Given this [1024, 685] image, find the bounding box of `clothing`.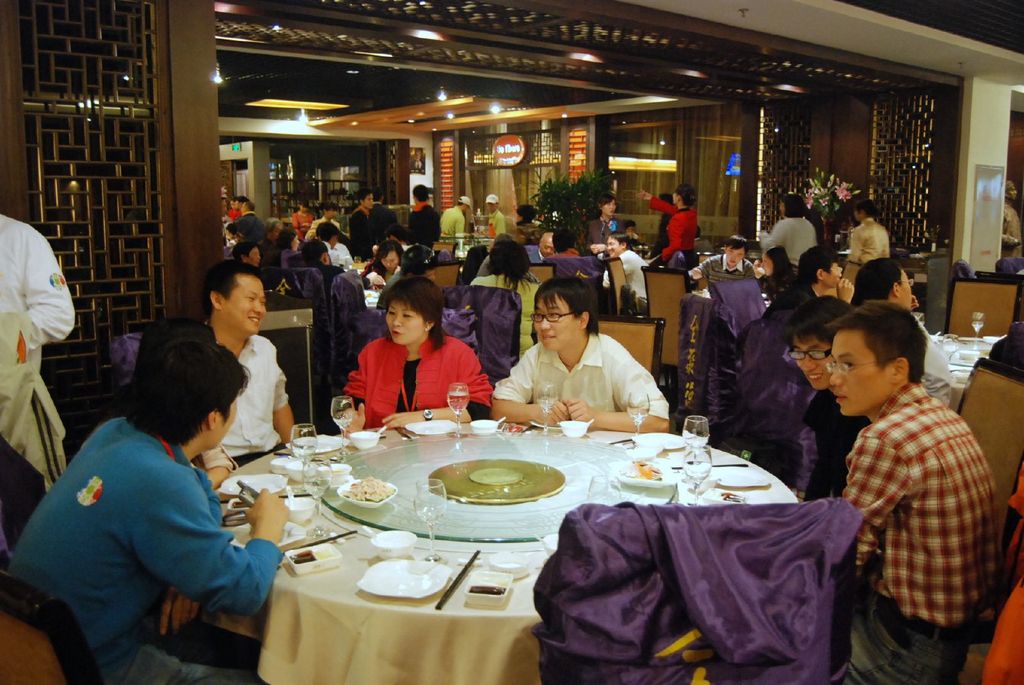
left=920, top=319, right=948, bottom=407.
